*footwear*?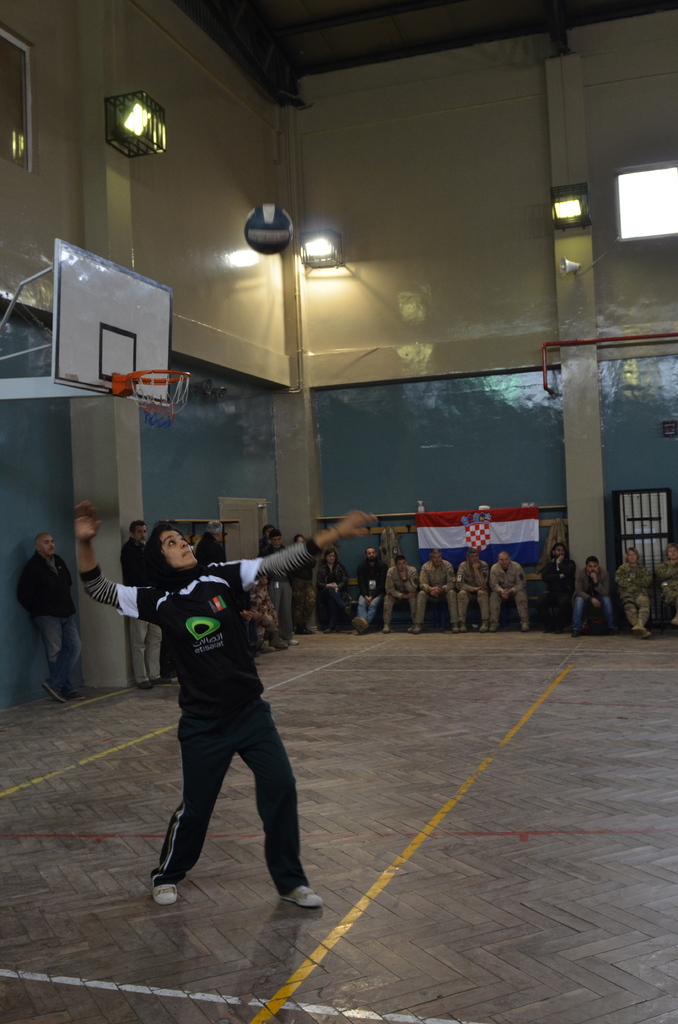
box(407, 621, 417, 631)
